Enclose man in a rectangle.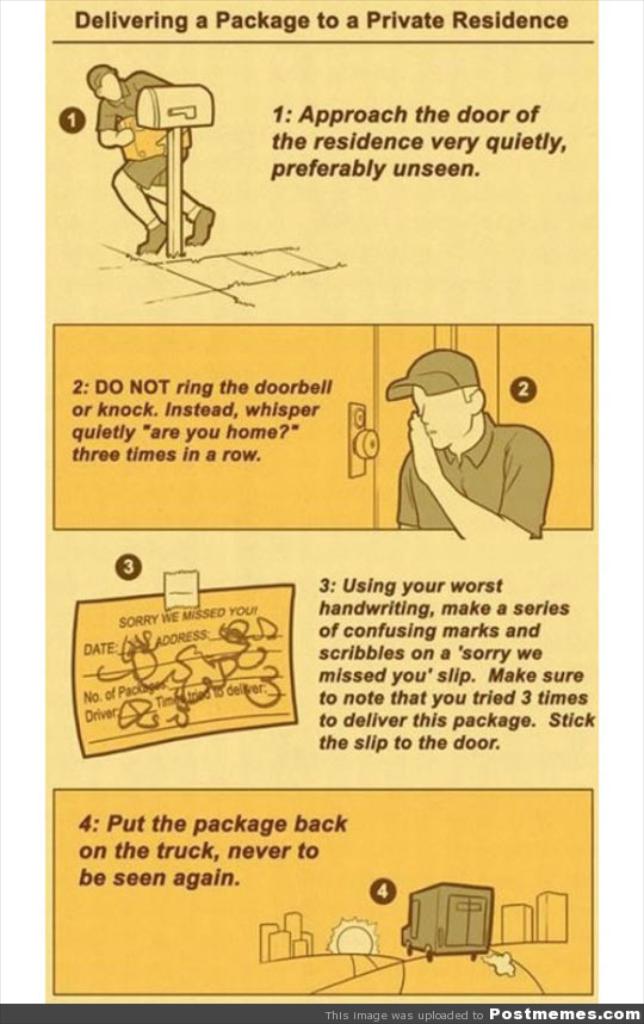
(85, 62, 215, 251).
